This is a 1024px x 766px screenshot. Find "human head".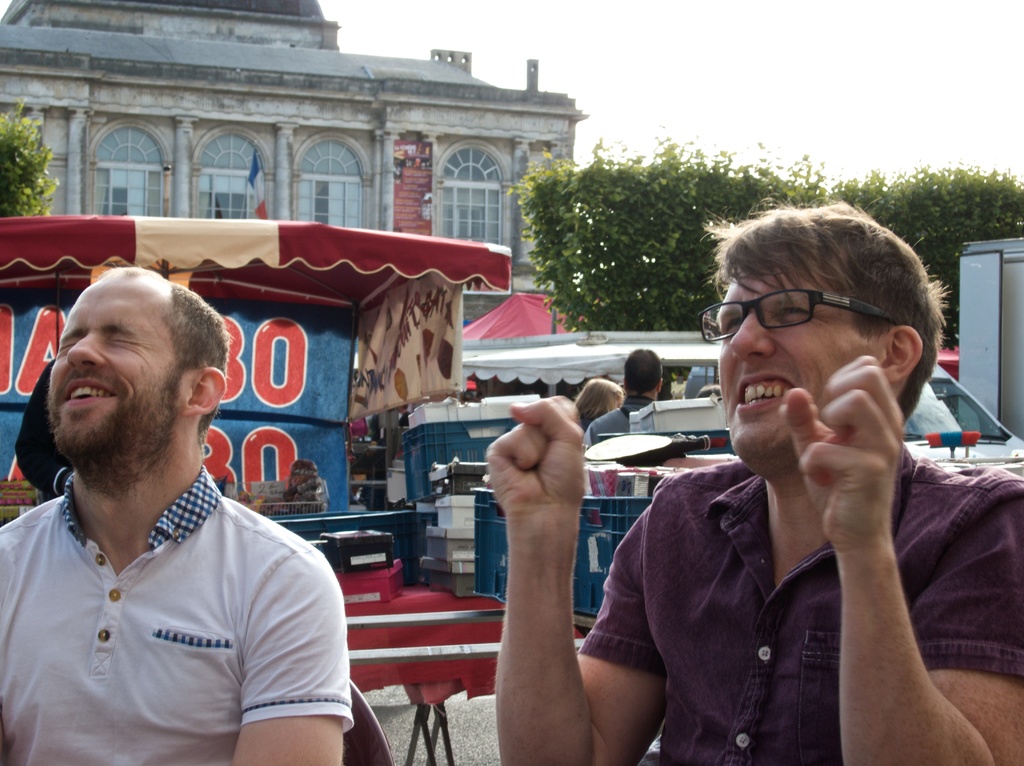
Bounding box: detection(696, 204, 954, 463).
